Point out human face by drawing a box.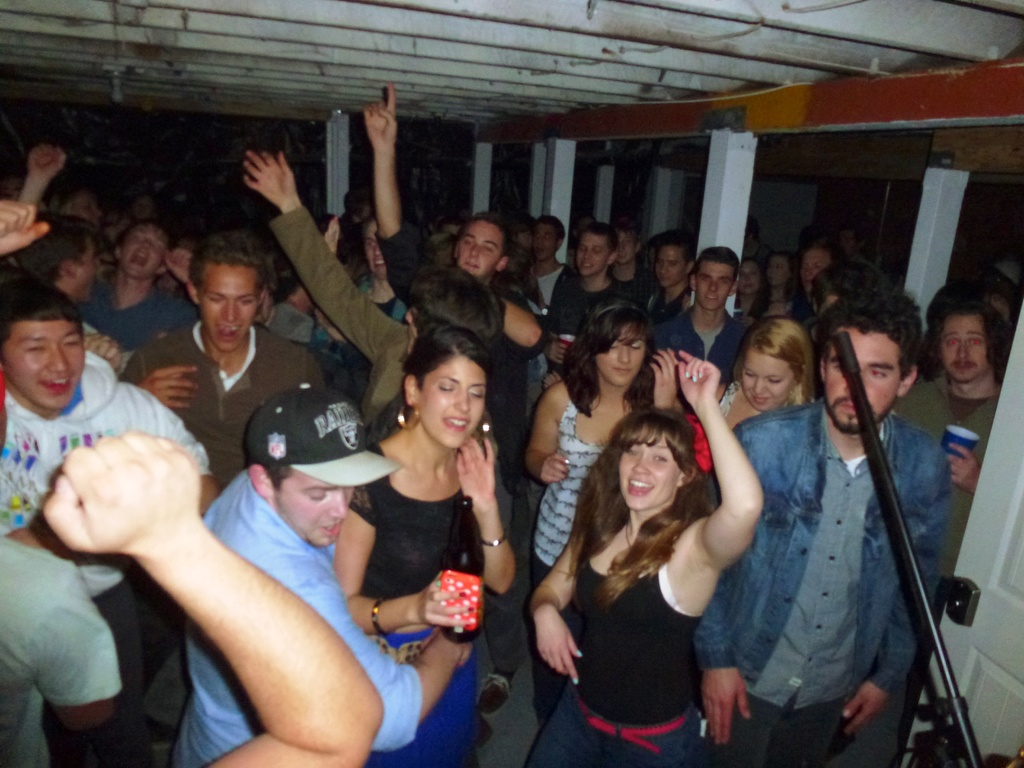
x1=535, y1=225, x2=555, y2=260.
